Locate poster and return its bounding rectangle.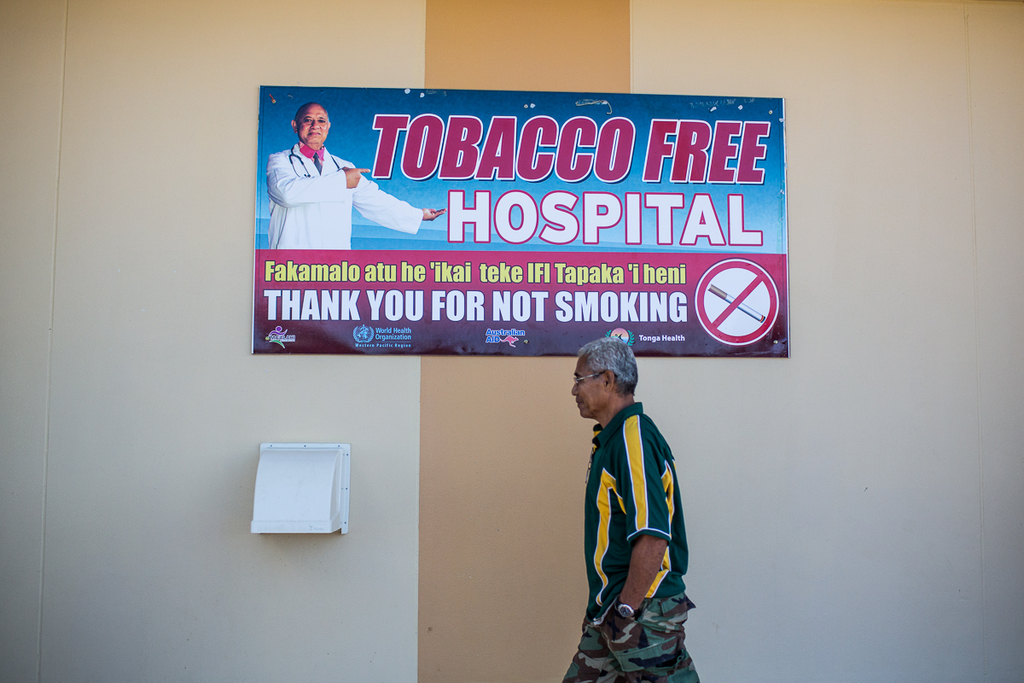
l=255, t=87, r=789, b=359.
